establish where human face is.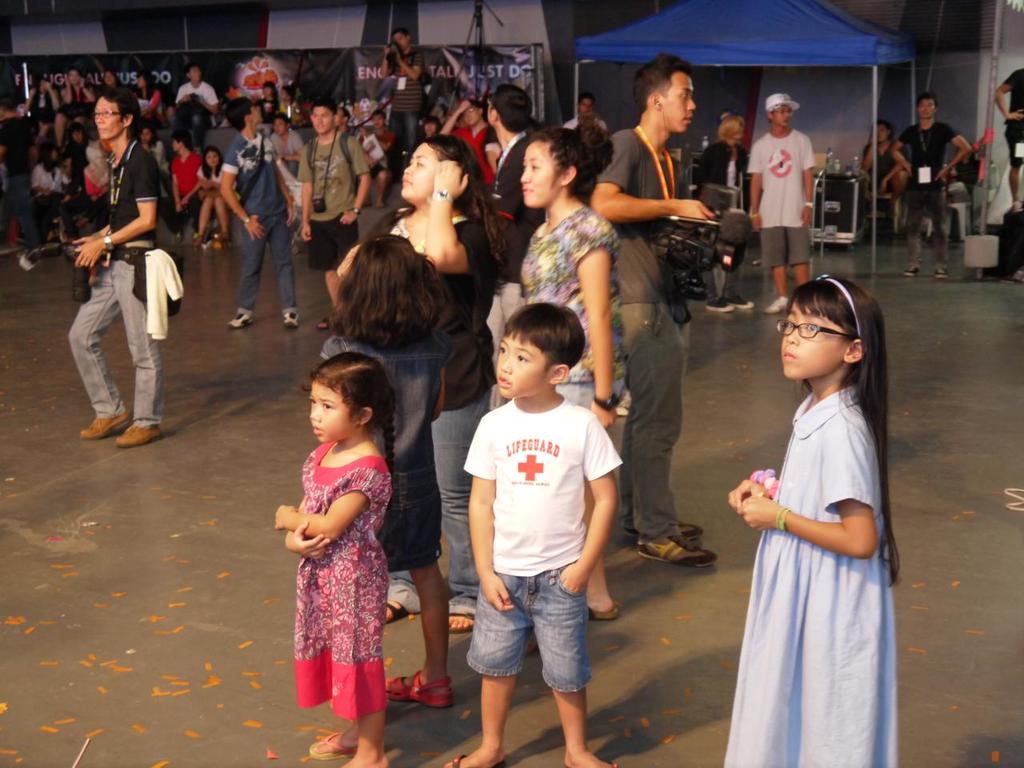
Established at crop(94, 95, 122, 139).
